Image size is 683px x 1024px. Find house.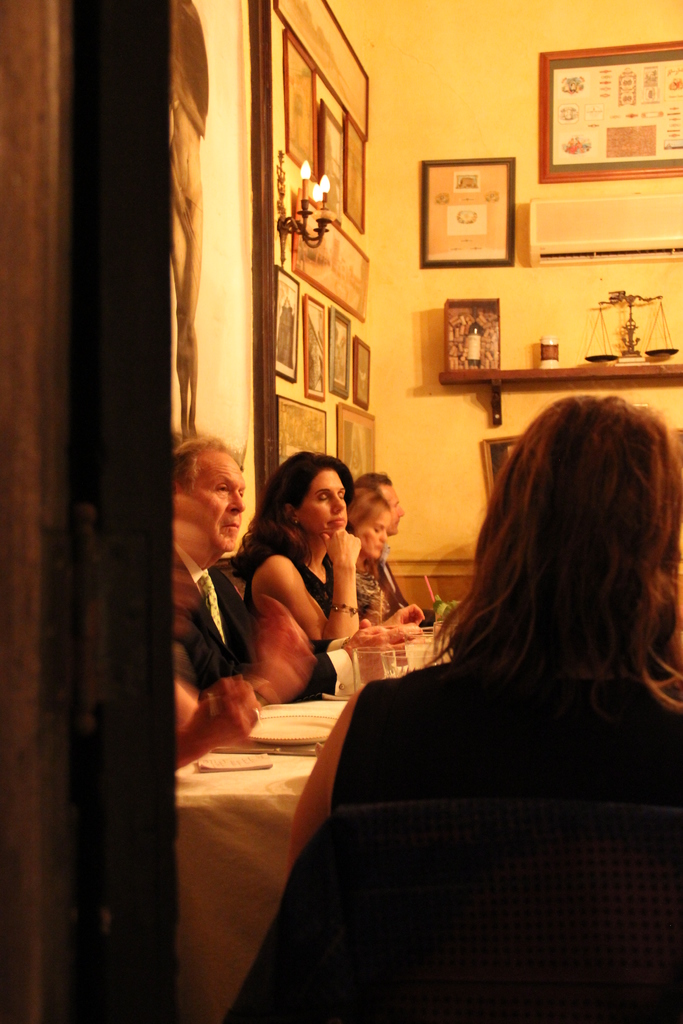
0, 0, 682, 1023.
